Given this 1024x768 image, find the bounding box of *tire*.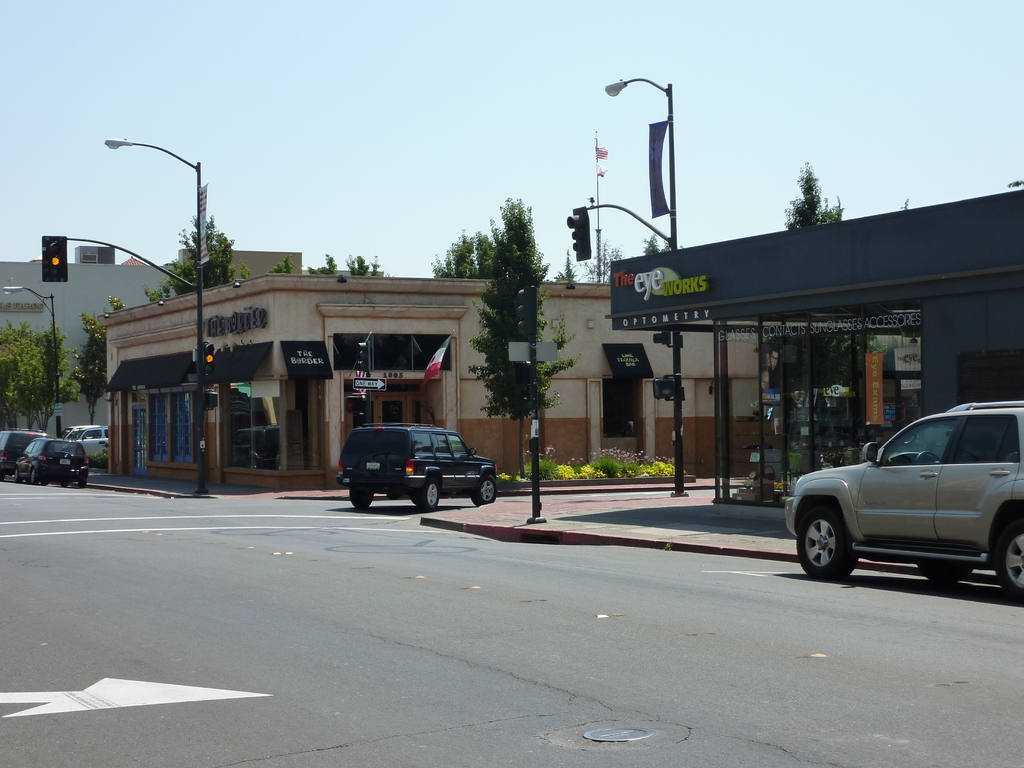
region(800, 511, 858, 579).
